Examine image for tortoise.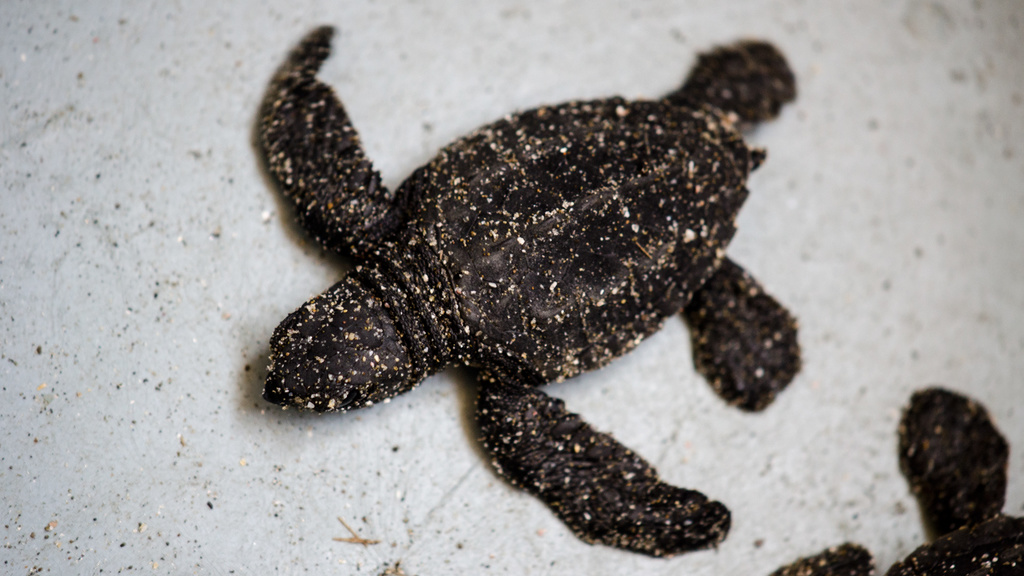
Examination result: left=248, top=20, right=805, bottom=561.
